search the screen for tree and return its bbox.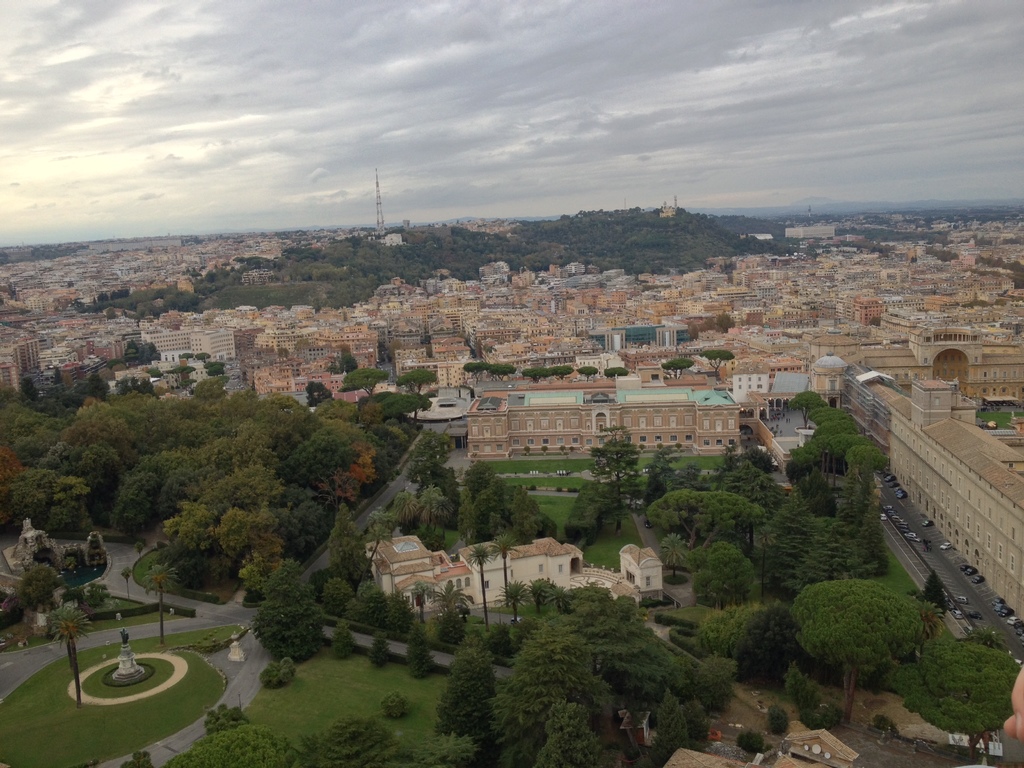
Found: 467,540,492,637.
